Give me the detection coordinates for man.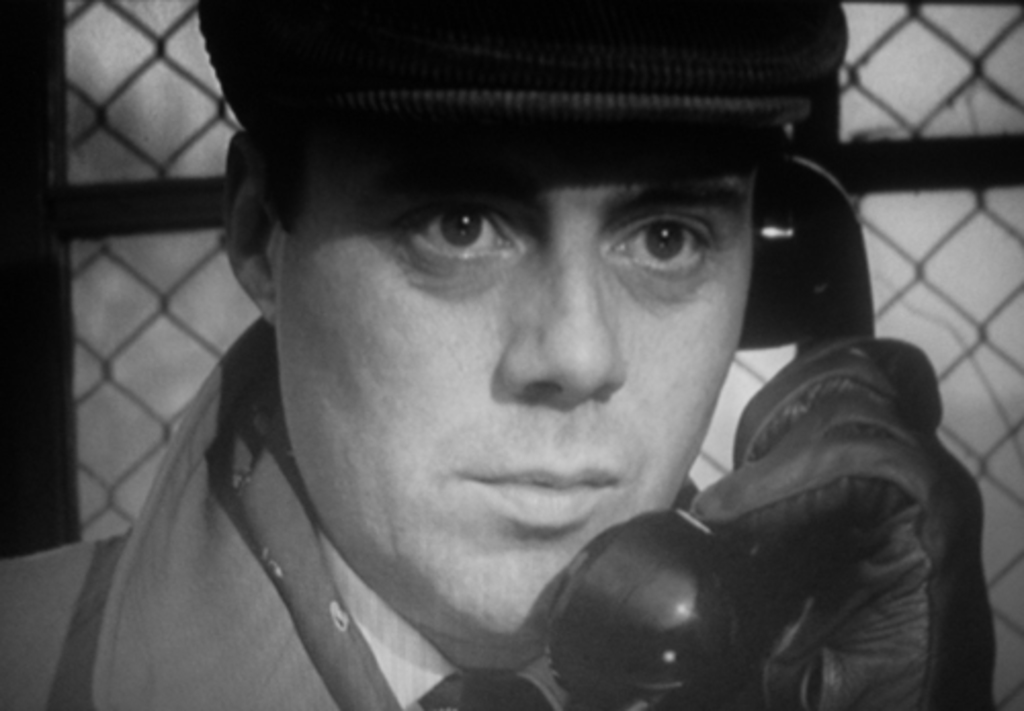
[35,18,1004,710].
